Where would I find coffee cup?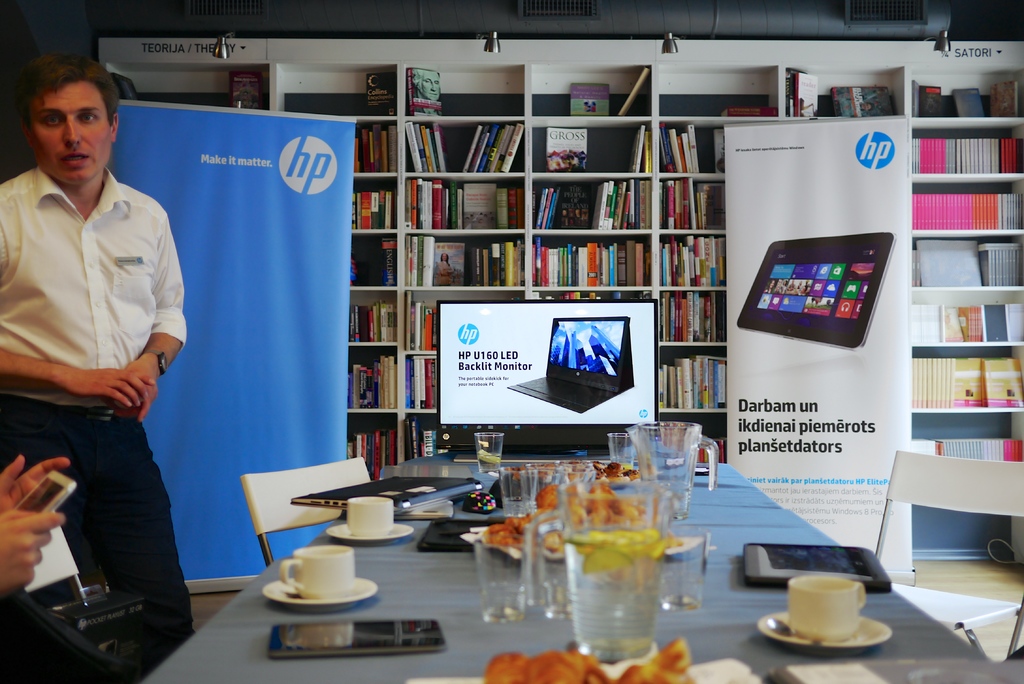
At left=280, top=546, right=355, bottom=599.
